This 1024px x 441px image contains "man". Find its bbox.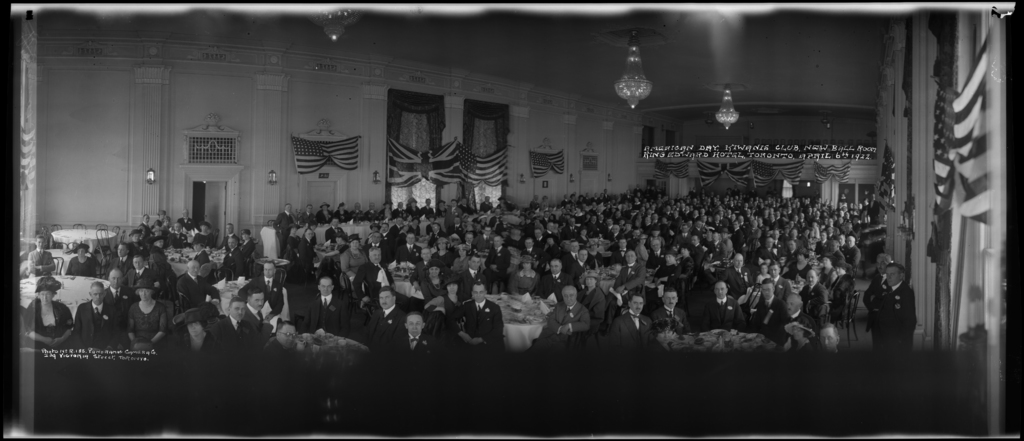
[517,285,592,353].
